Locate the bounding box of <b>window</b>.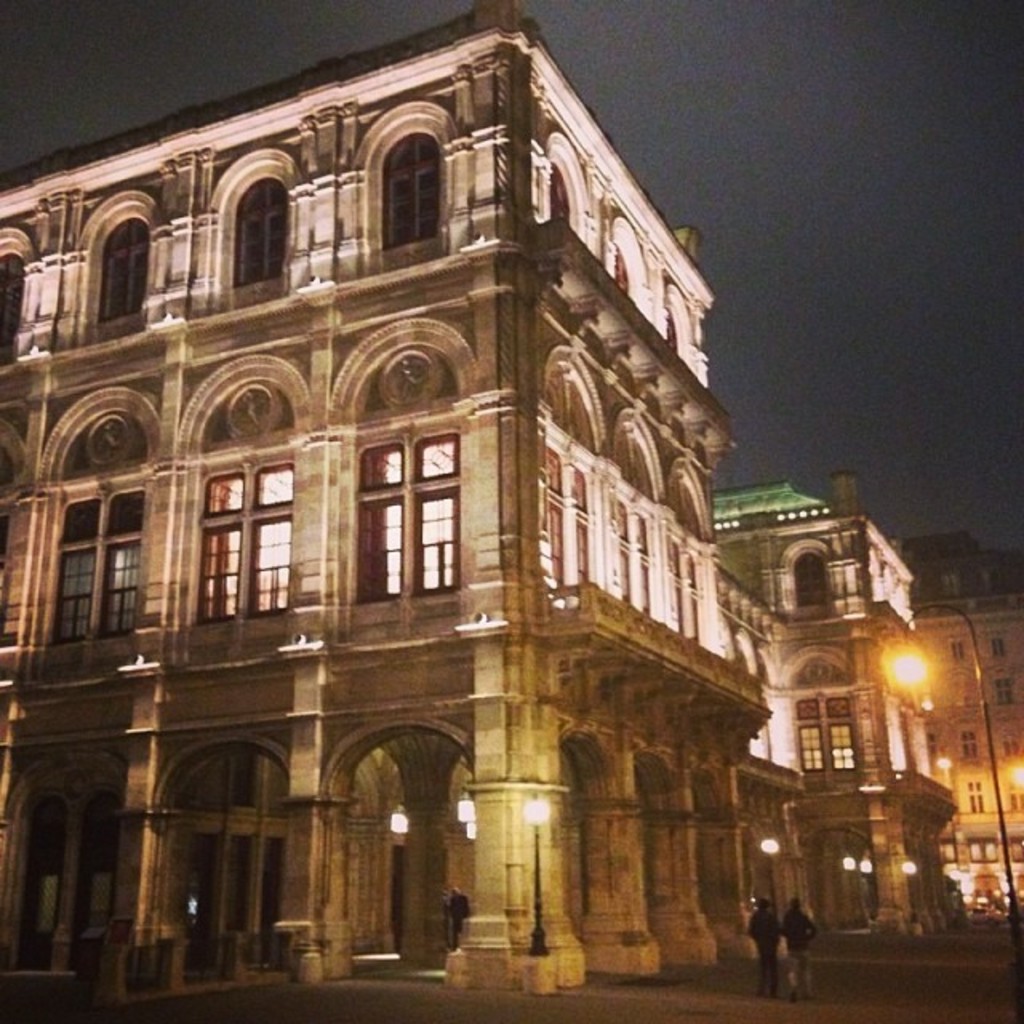
Bounding box: l=1000, t=768, r=1022, b=810.
